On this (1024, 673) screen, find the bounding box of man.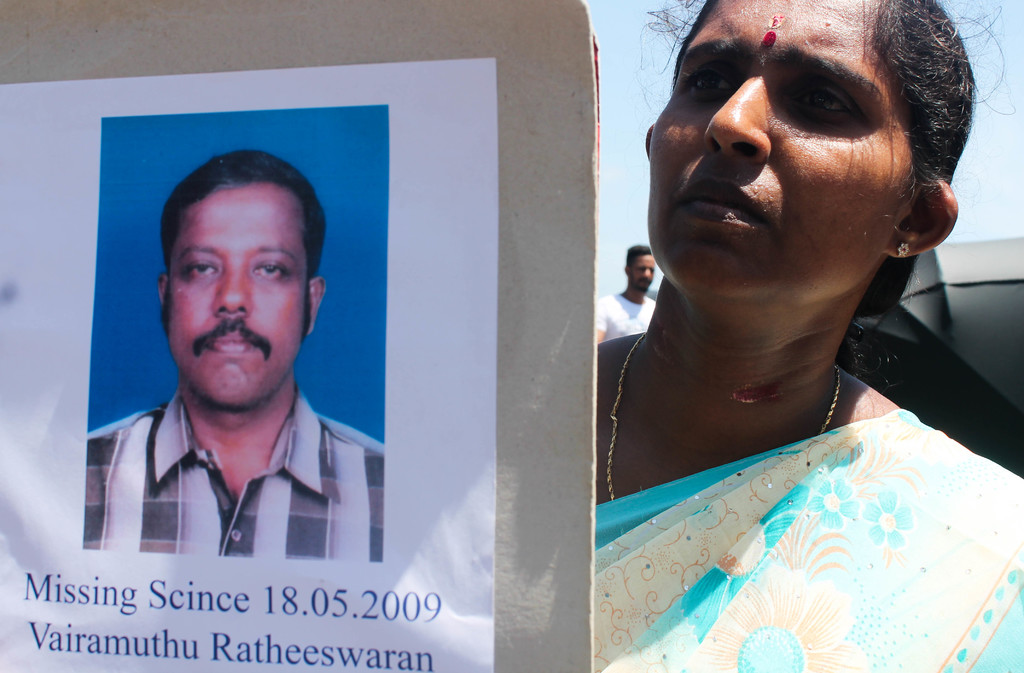
Bounding box: (x1=593, y1=242, x2=657, y2=345).
